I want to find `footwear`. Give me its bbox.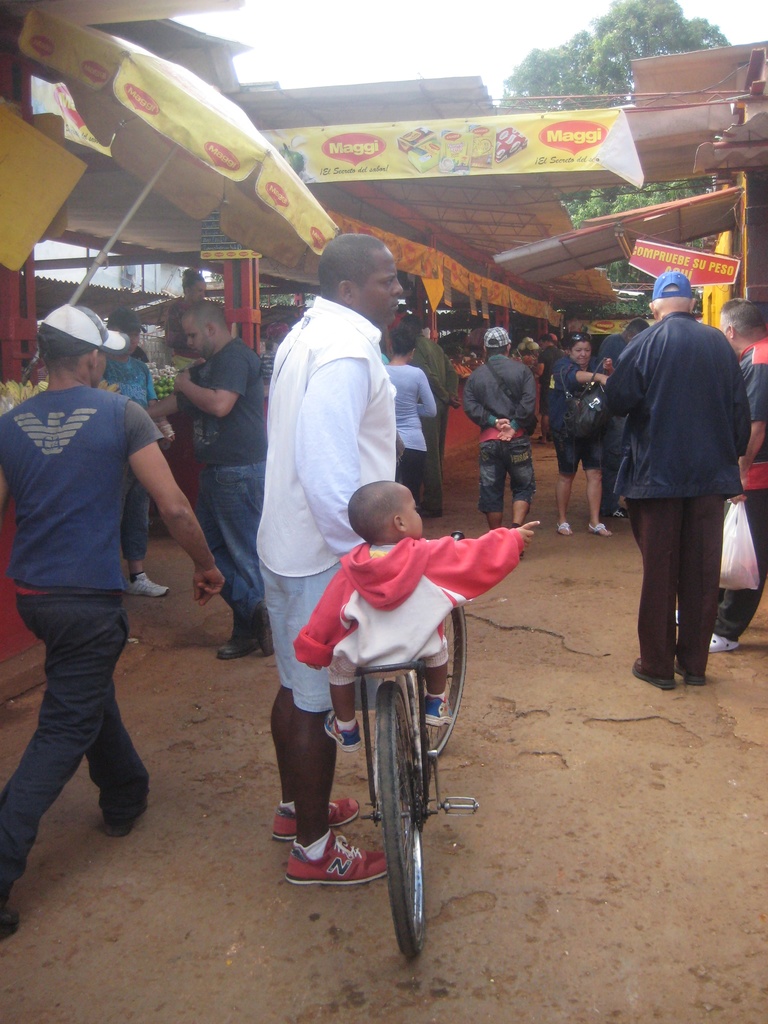
248,600,276,660.
